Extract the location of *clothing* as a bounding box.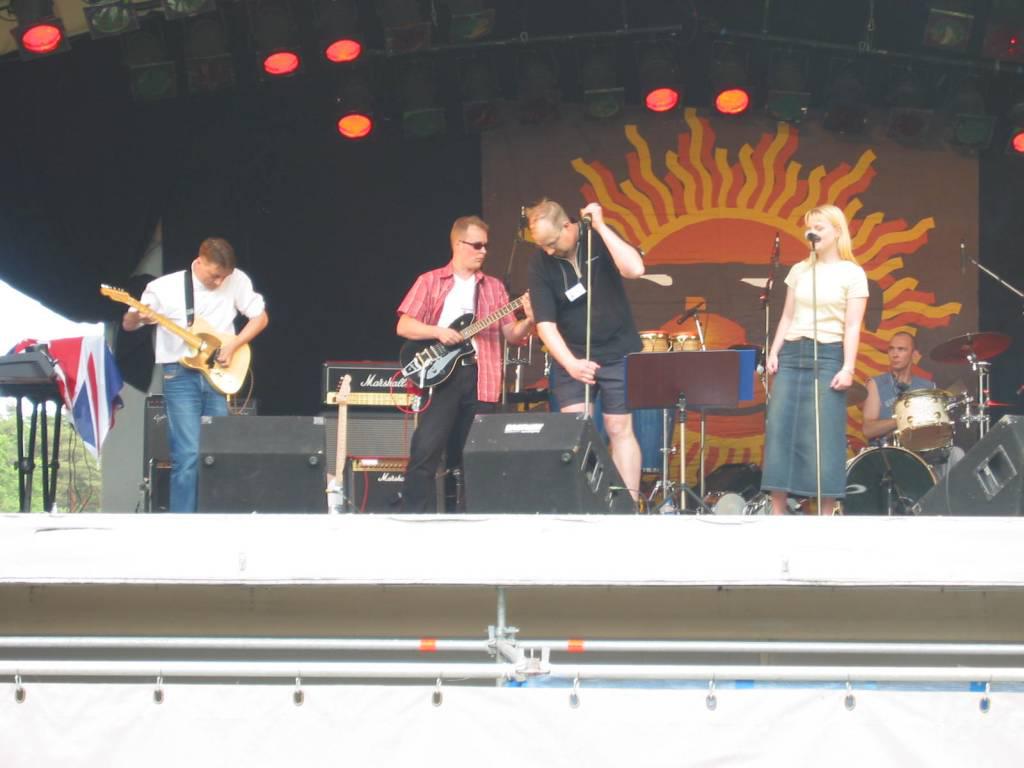
[left=762, top=204, right=873, bottom=500].
